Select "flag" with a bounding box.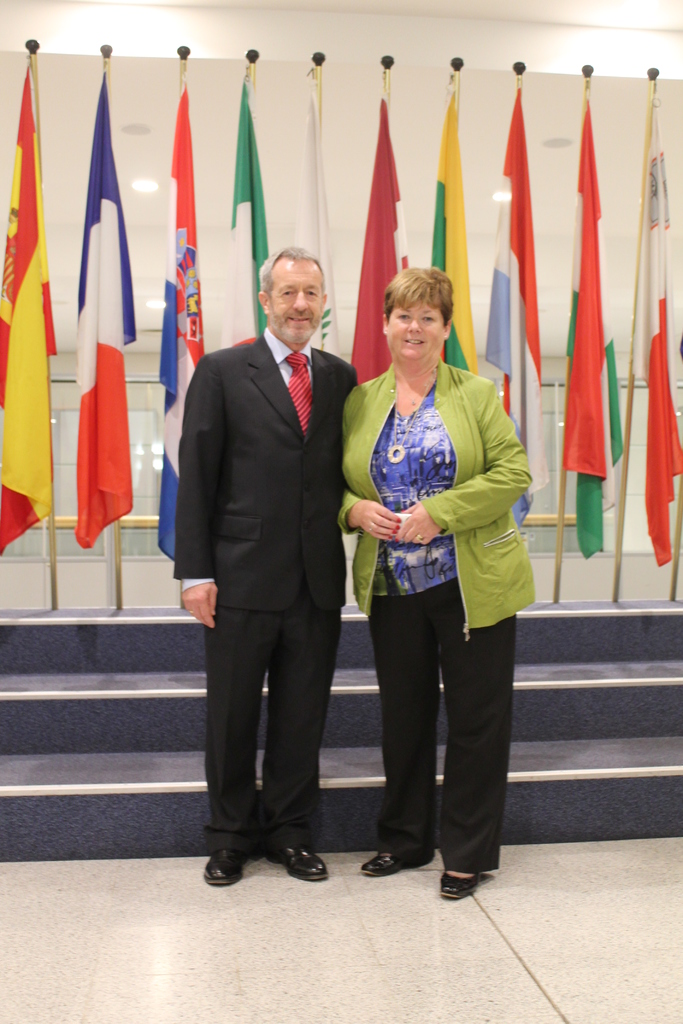
69:71:142:554.
